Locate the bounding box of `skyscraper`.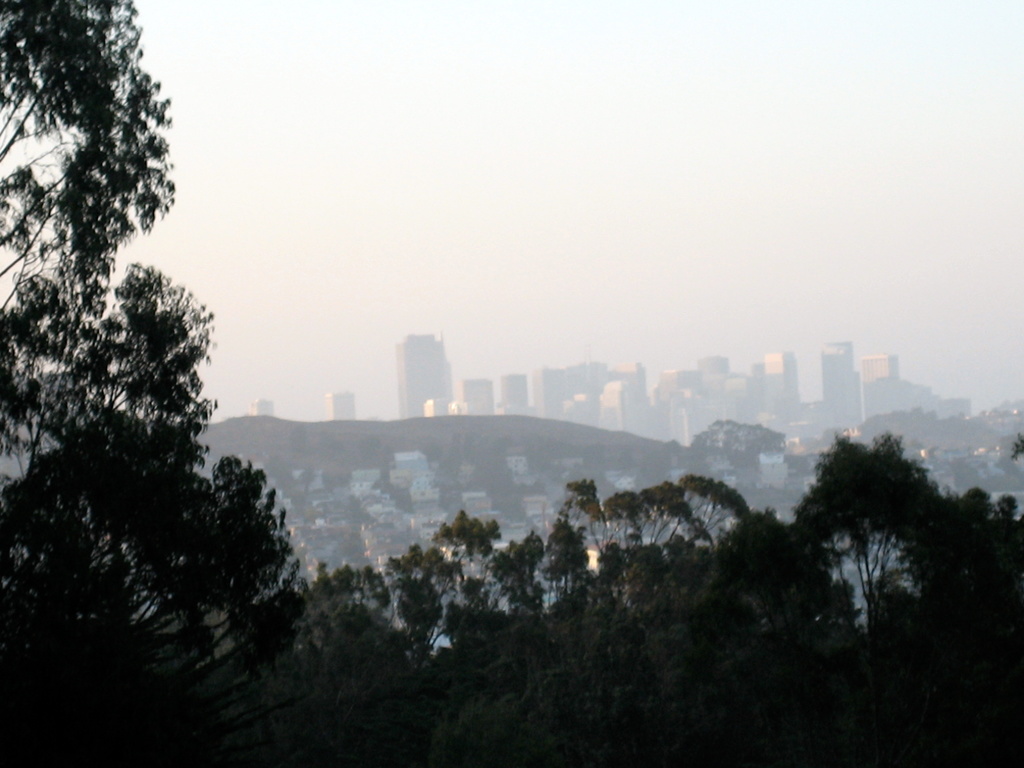
Bounding box: (x1=371, y1=324, x2=458, y2=424).
